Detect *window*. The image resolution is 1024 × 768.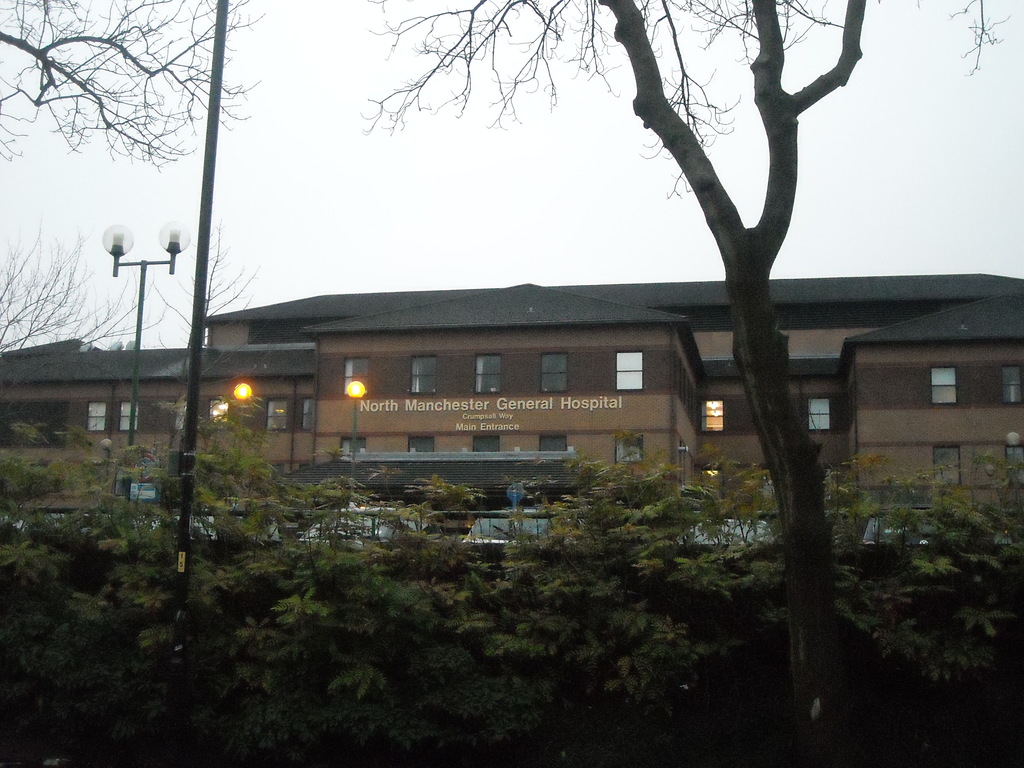
83:401:141:434.
